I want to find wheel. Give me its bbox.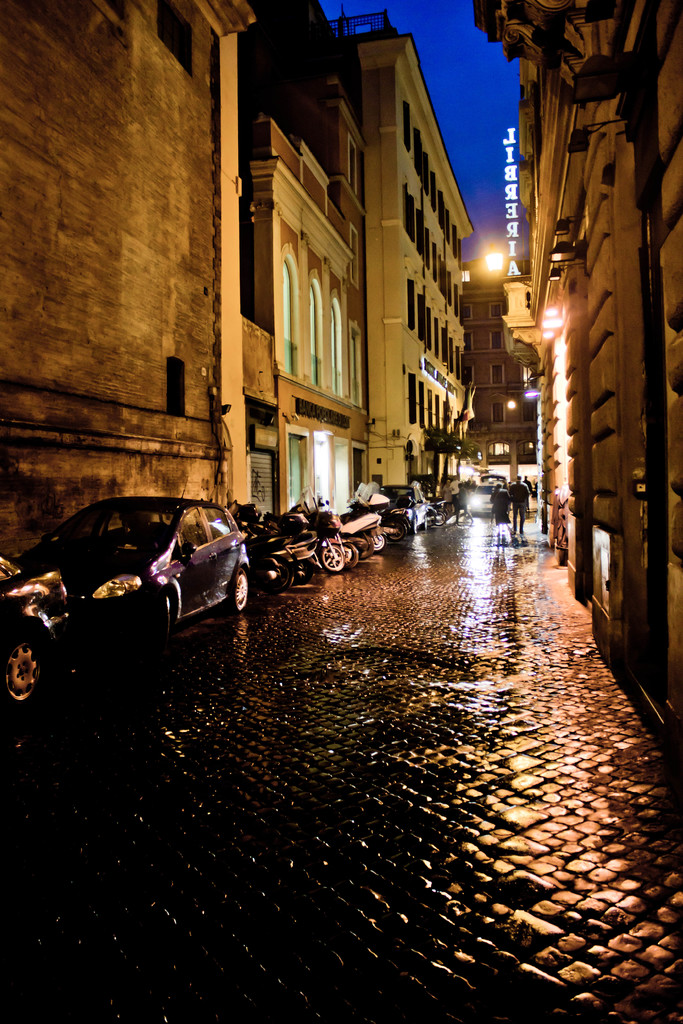
<box>0,630,40,705</box>.
